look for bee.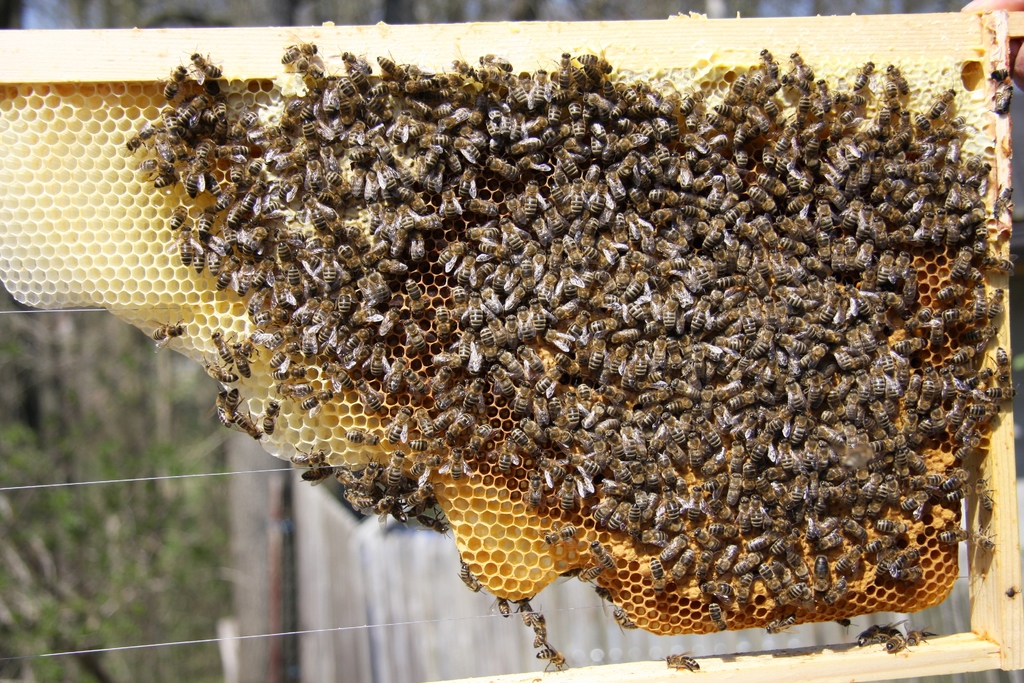
Found: <region>630, 502, 644, 539</region>.
